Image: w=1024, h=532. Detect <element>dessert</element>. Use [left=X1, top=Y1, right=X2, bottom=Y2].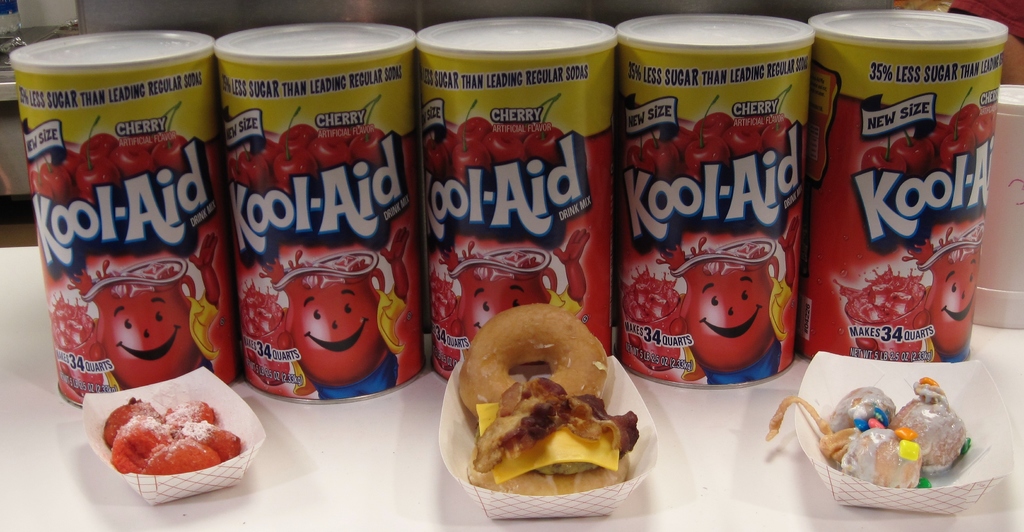
[left=456, top=302, right=645, bottom=506].
